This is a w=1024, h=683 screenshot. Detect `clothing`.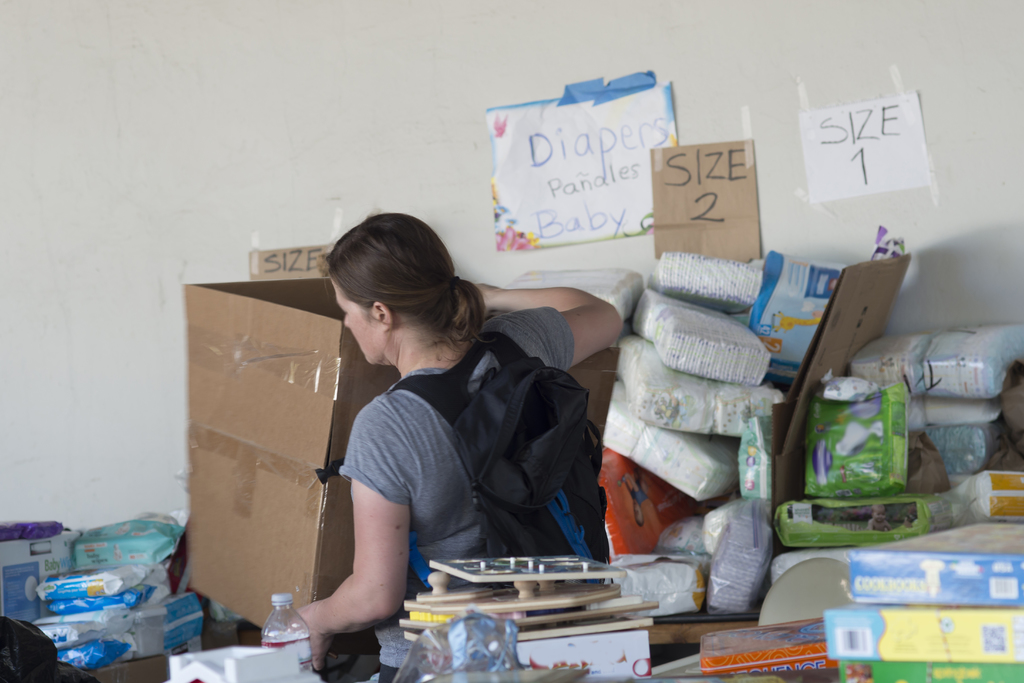
box=[342, 301, 573, 682].
